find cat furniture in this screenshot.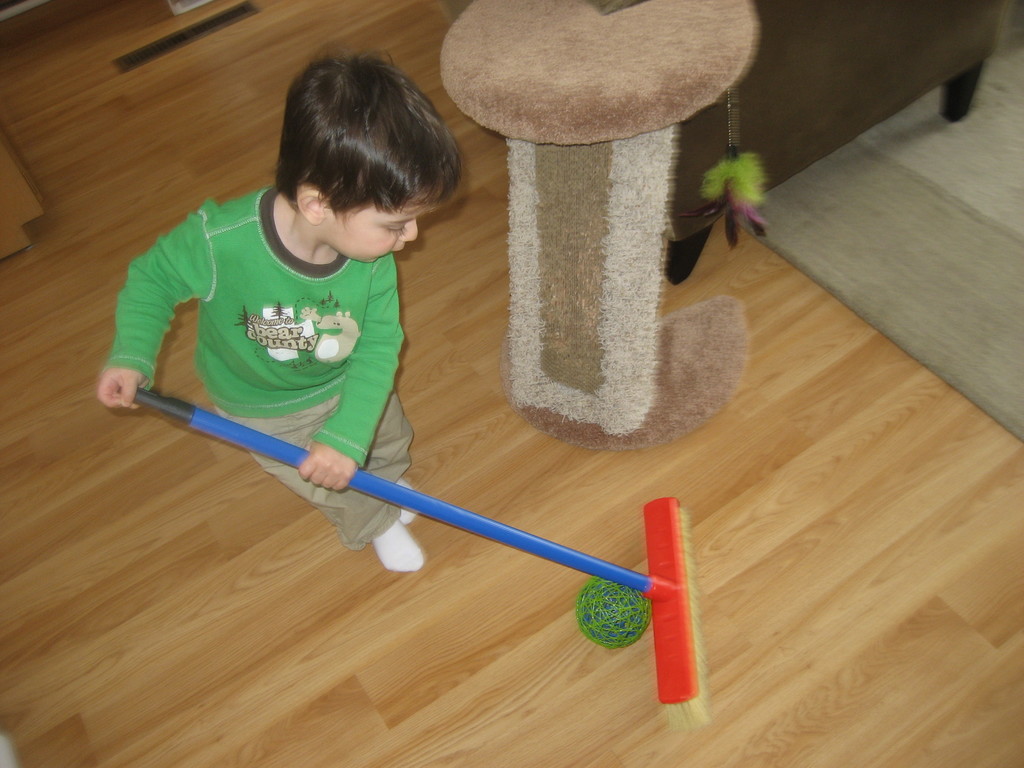
The bounding box for cat furniture is detection(431, 0, 766, 448).
